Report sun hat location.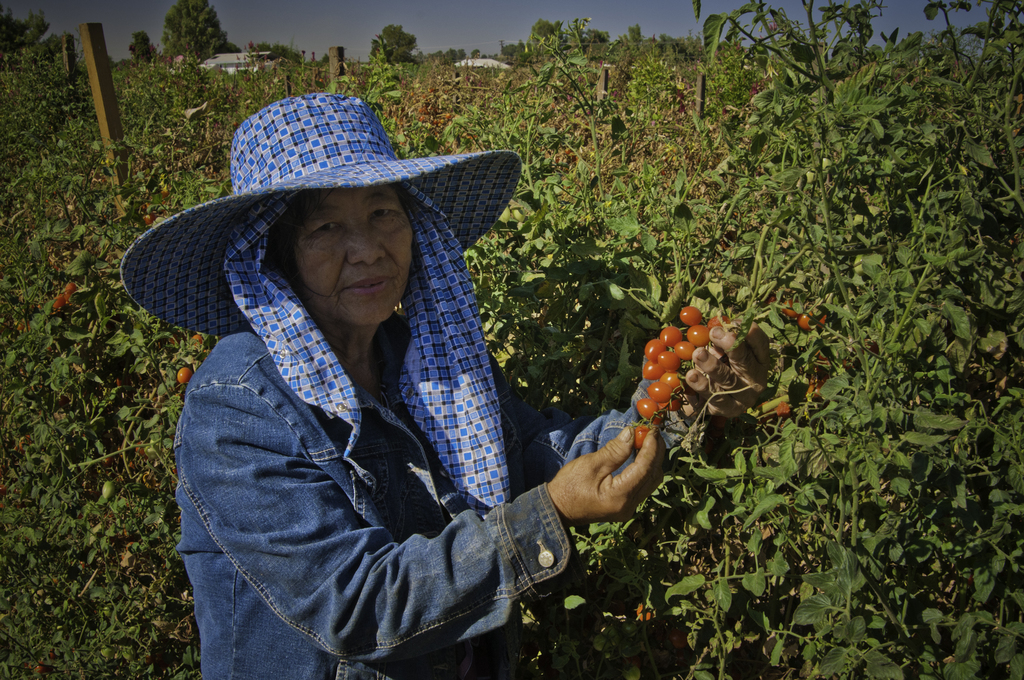
Report: x1=116, y1=92, x2=525, y2=345.
